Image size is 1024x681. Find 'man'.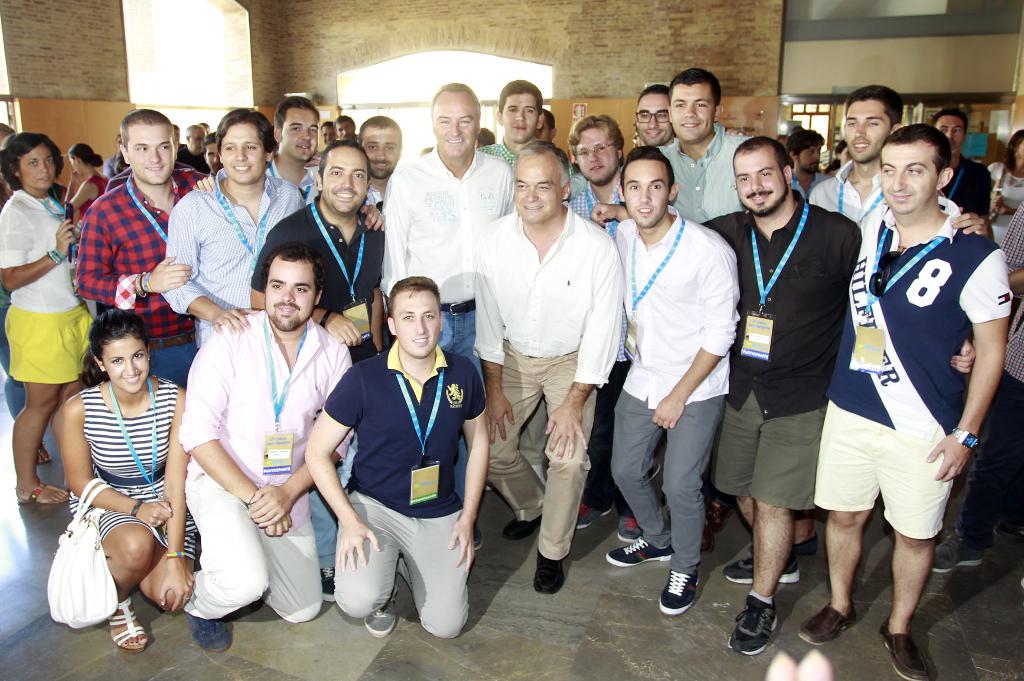
region(179, 239, 353, 653).
